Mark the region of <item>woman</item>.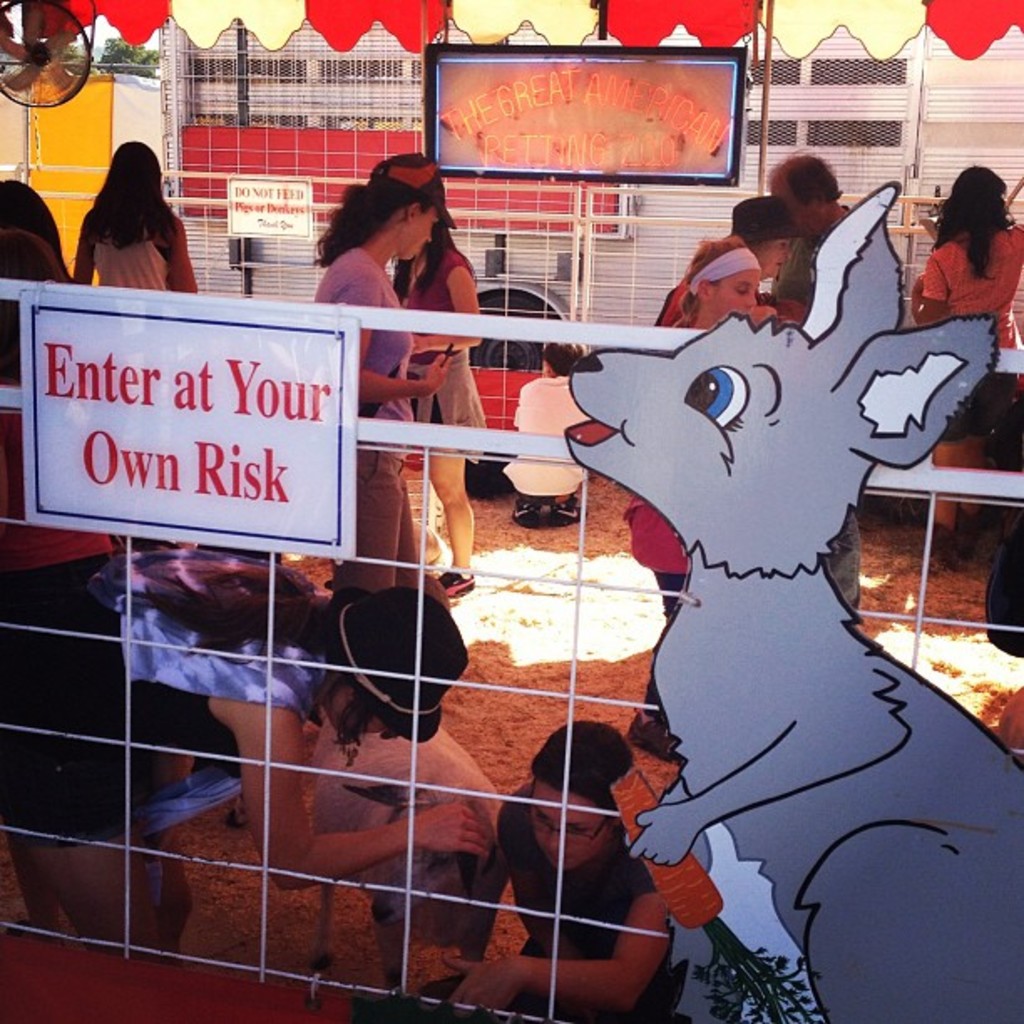
Region: locate(0, 539, 500, 967).
